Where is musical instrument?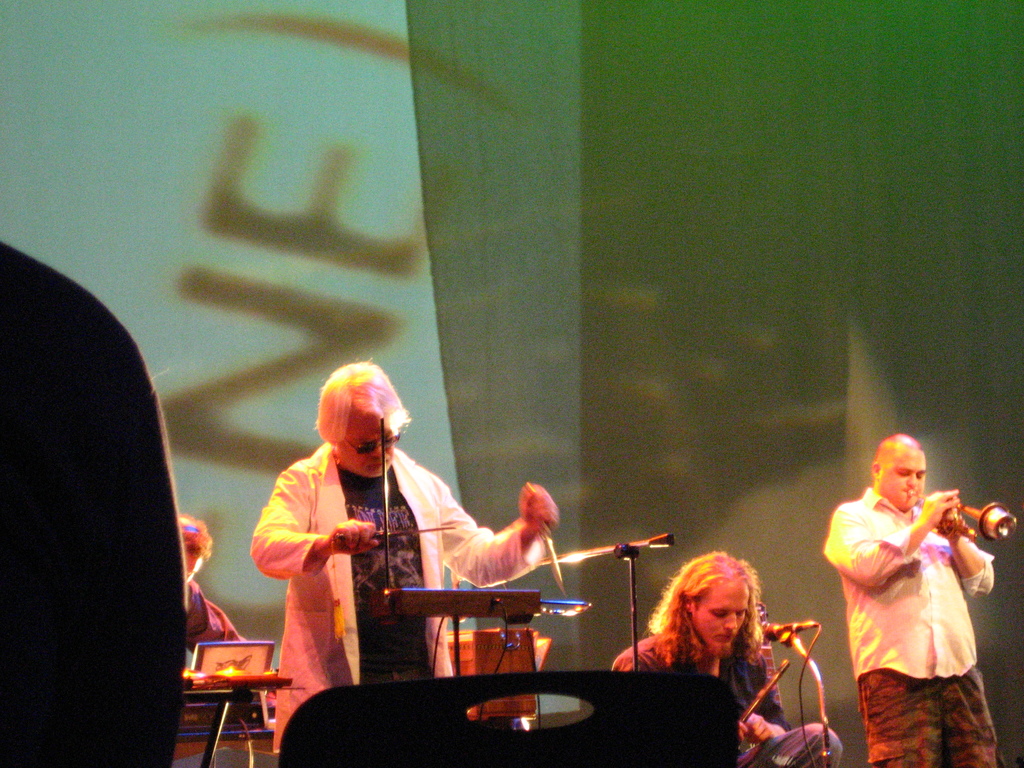
locate(333, 488, 591, 625).
